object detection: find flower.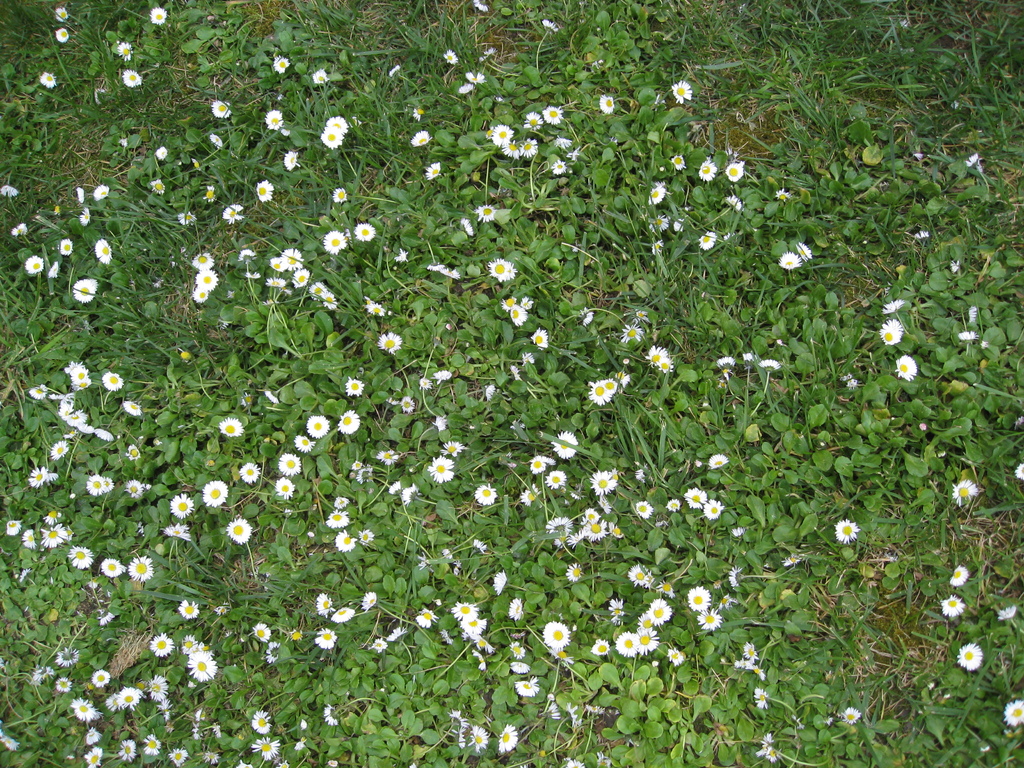
Rect(954, 477, 983, 500).
